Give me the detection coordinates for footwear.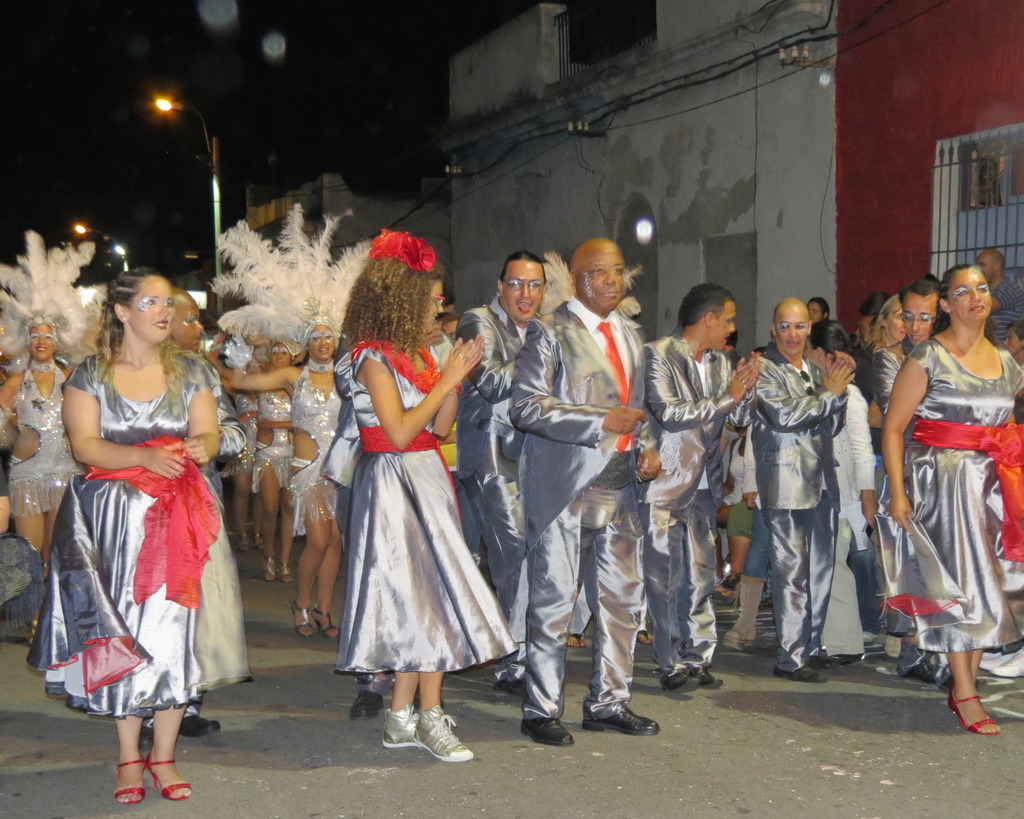
[978, 651, 1010, 670].
